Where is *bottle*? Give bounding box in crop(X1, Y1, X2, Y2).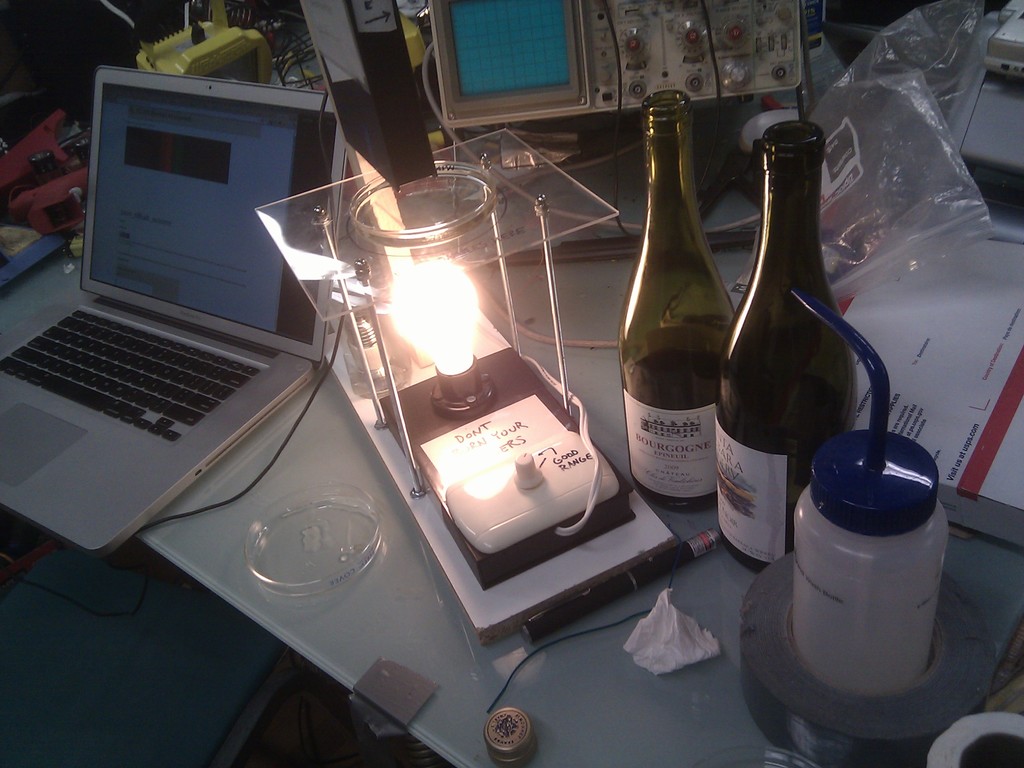
crop(621, 95, 748, 546).
